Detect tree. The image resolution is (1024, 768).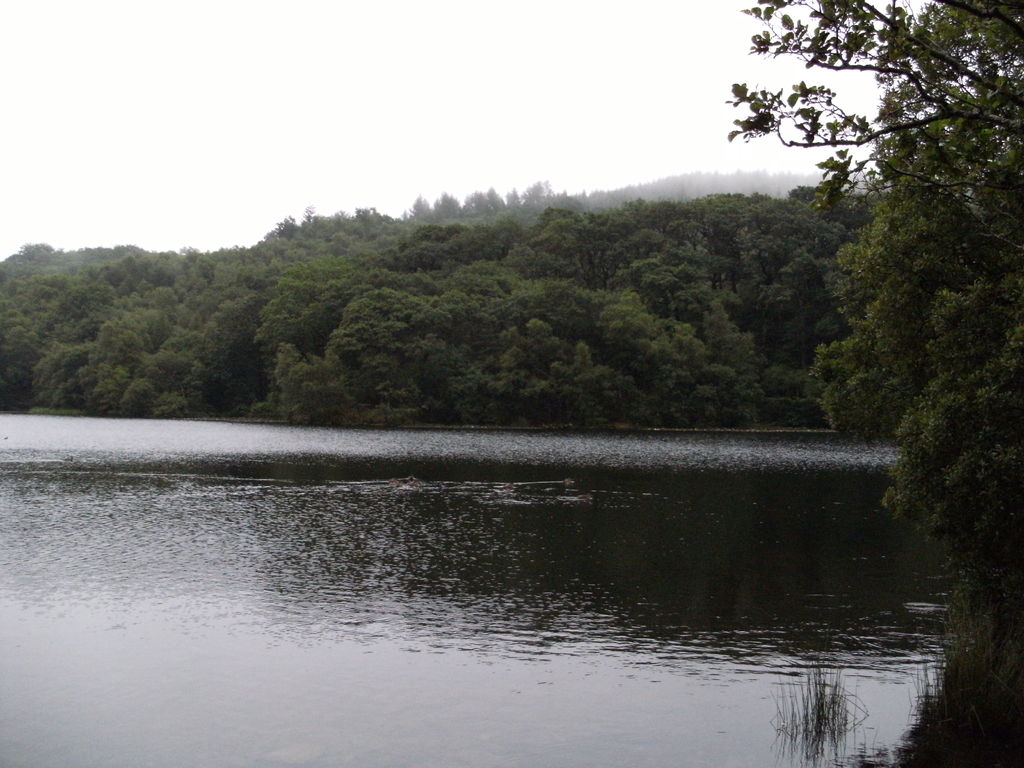
722/0/1023/316.
